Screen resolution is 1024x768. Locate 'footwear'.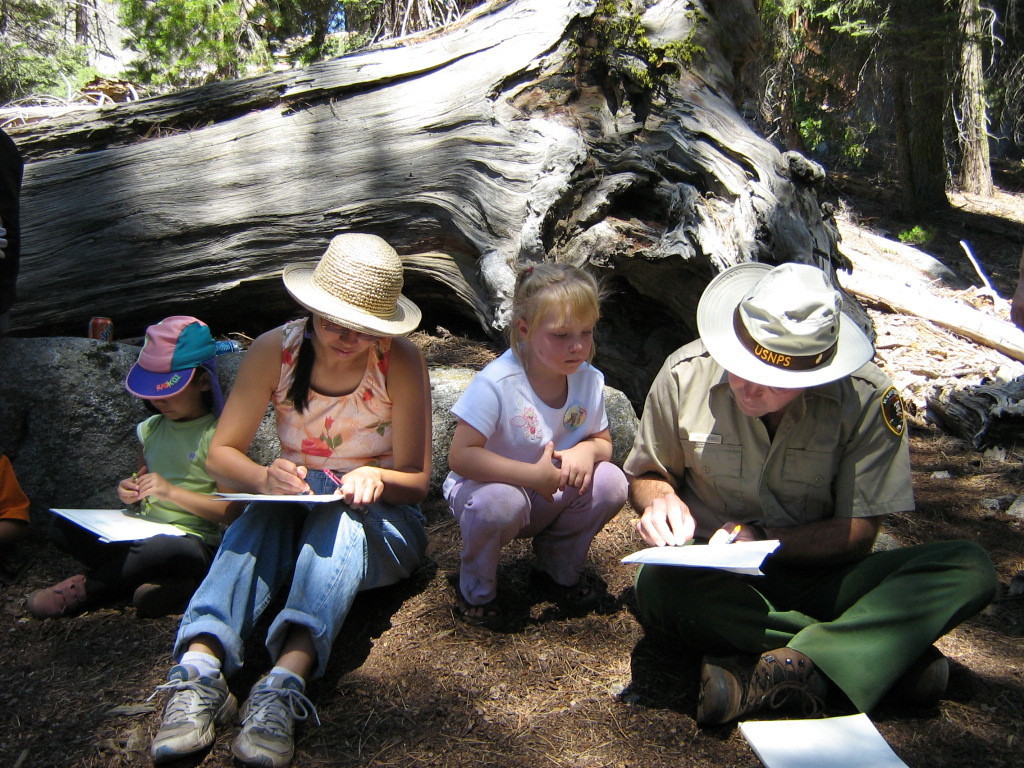
{"x1": 147, "y1": 658, "x2": 224, "y2": 750}.
